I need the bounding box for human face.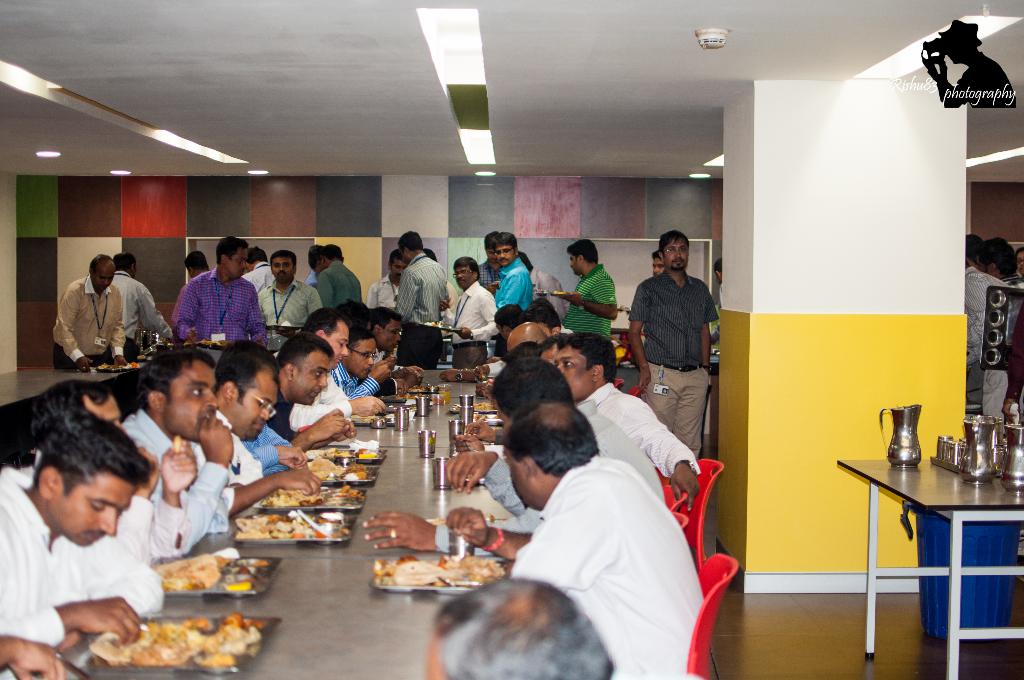
Here it is: rect(652, 258, 666, 275).
